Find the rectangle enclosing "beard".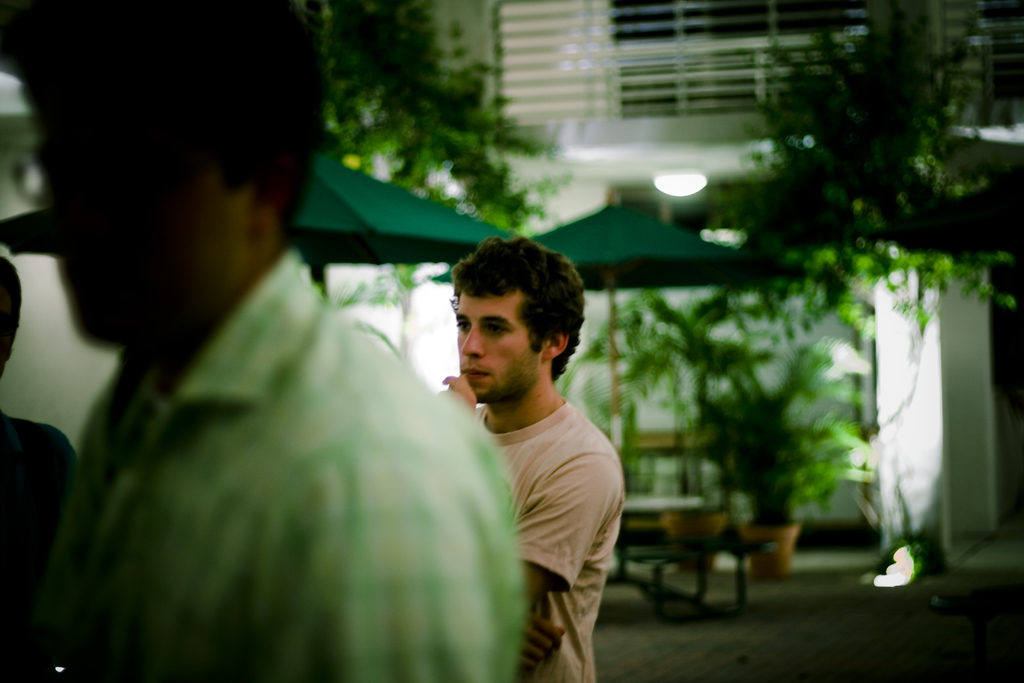
[469, 347, 531, 404].
